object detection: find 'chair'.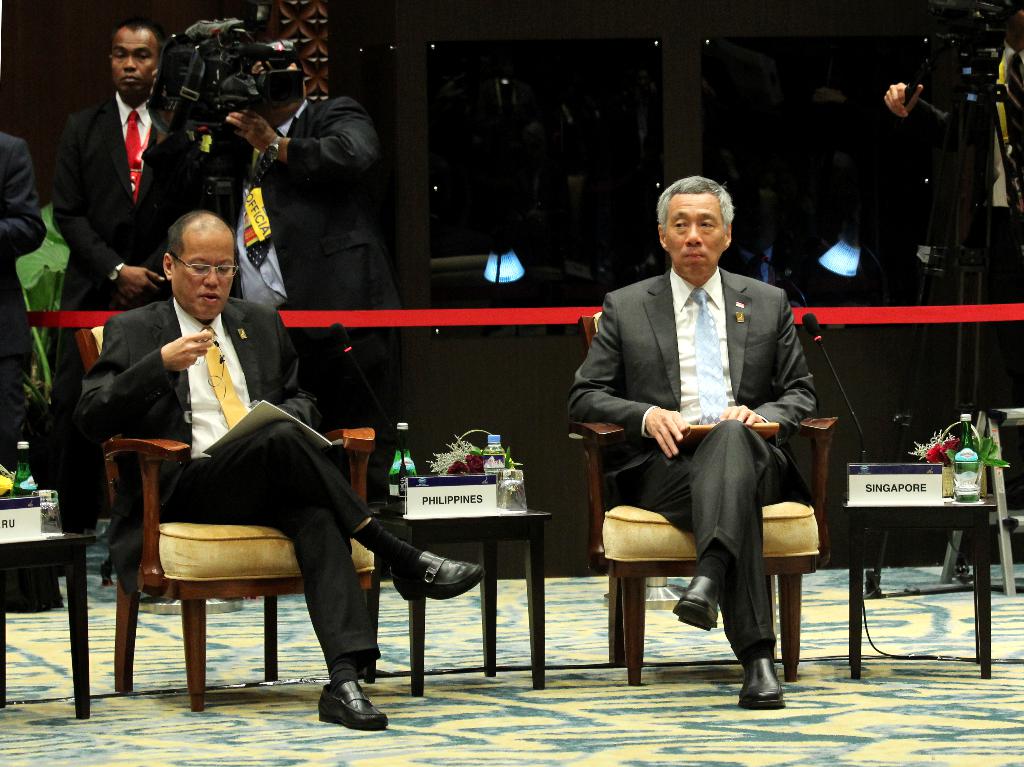
(570,309,837,687).
